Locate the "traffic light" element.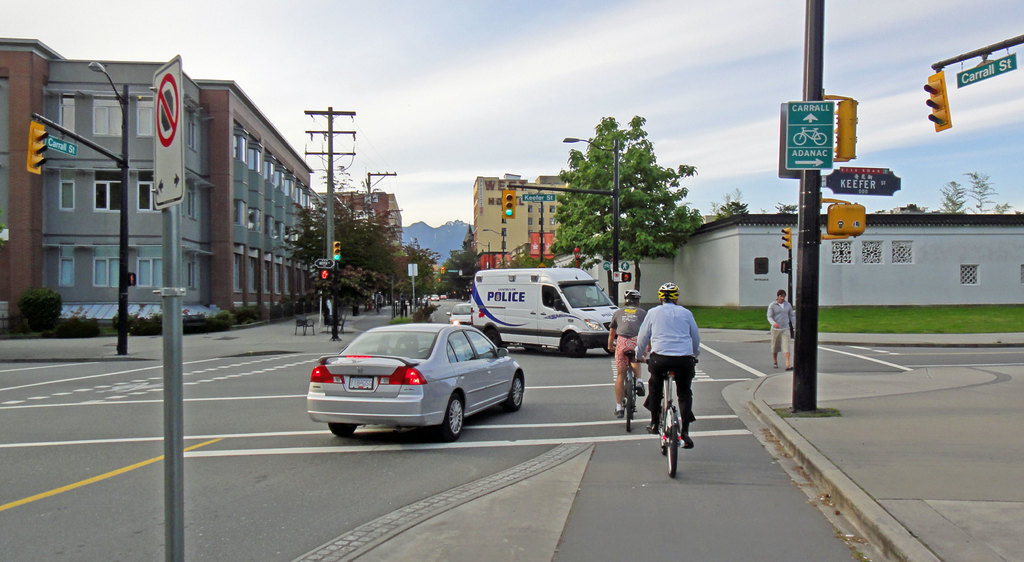
Element bbox: 28:120:49:173.
